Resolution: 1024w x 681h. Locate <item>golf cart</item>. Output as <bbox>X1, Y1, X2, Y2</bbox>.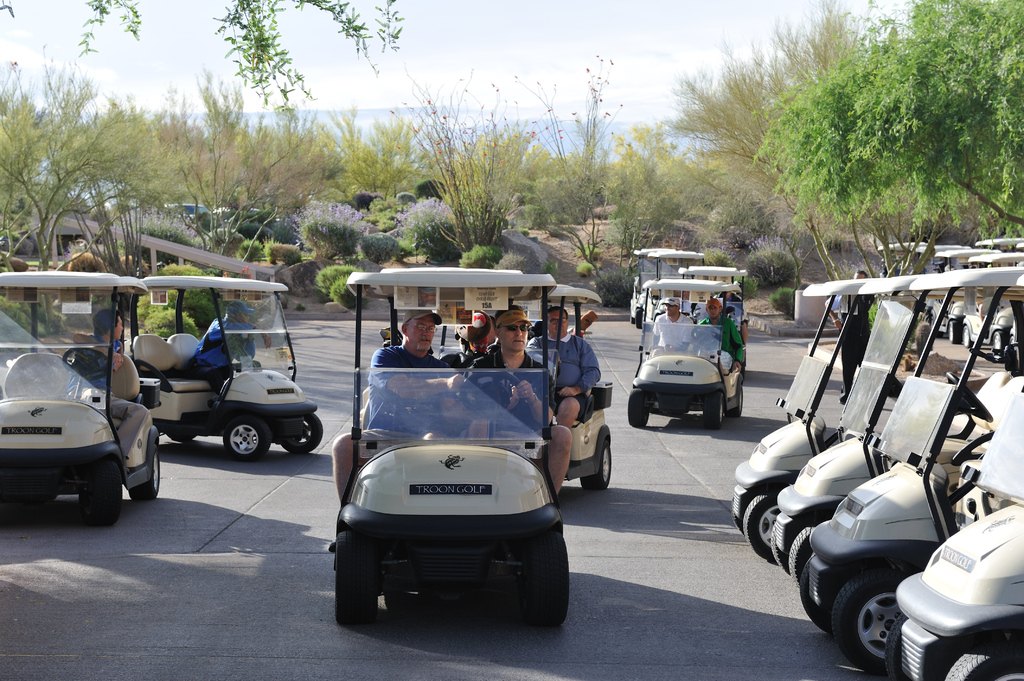
<bbox>333, 266, 570, 630</bbox>.
